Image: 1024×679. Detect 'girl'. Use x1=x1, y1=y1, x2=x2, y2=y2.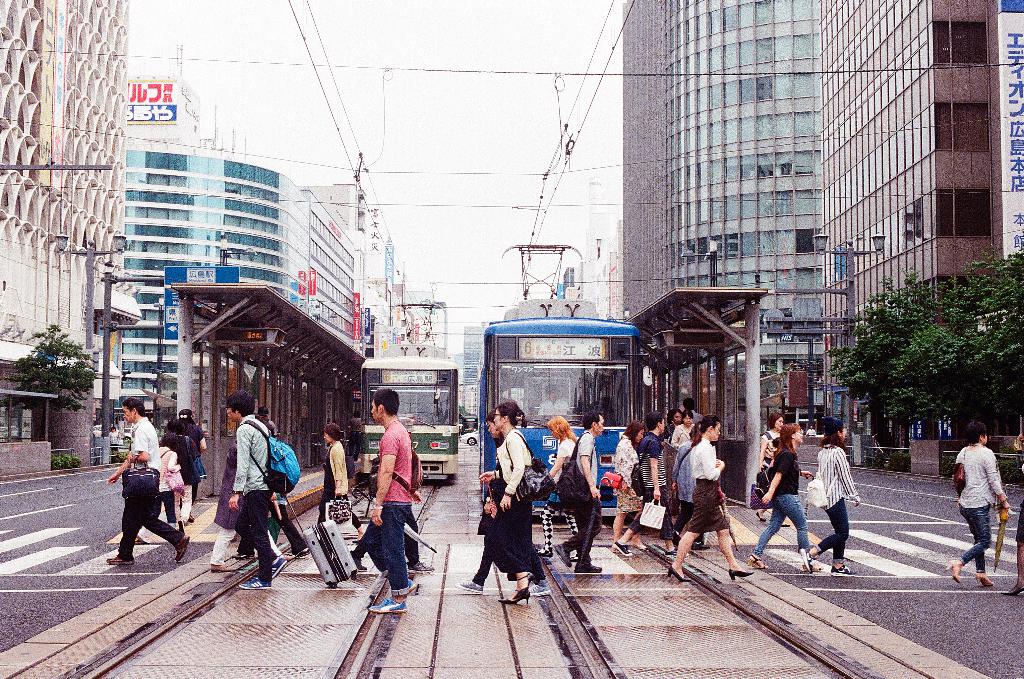
x1=748, y1=421, x2=815, y2=571.
